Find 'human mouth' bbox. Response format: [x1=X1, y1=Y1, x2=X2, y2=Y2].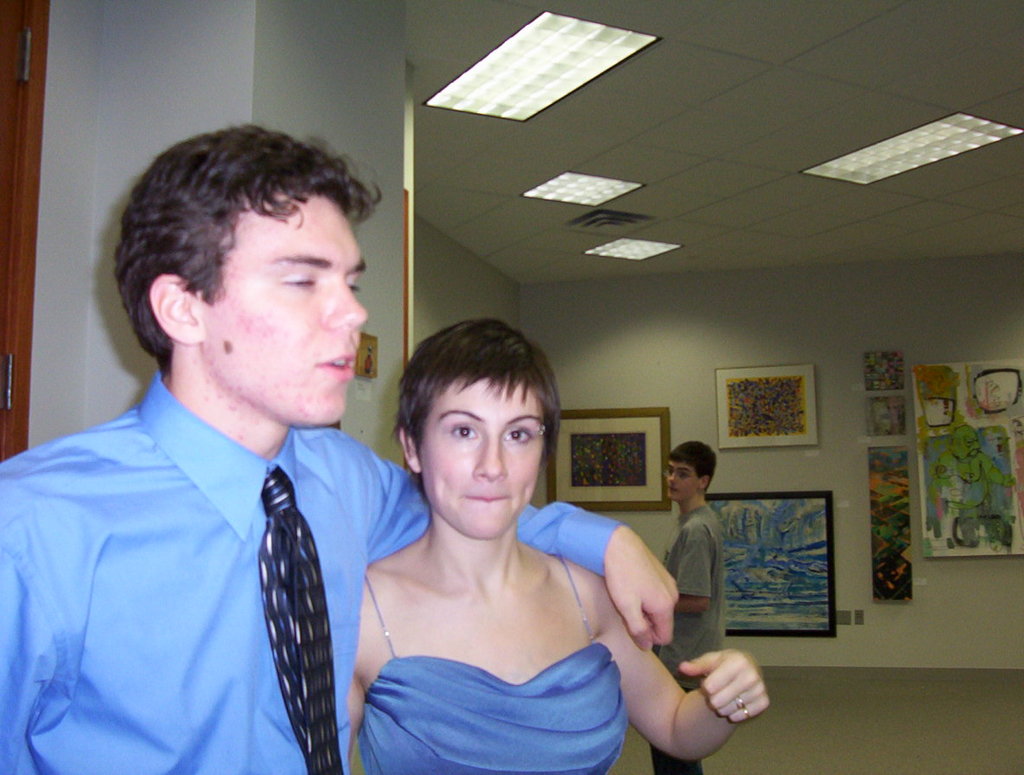
[x1=318, y1=352, x2=359, y2=378].
